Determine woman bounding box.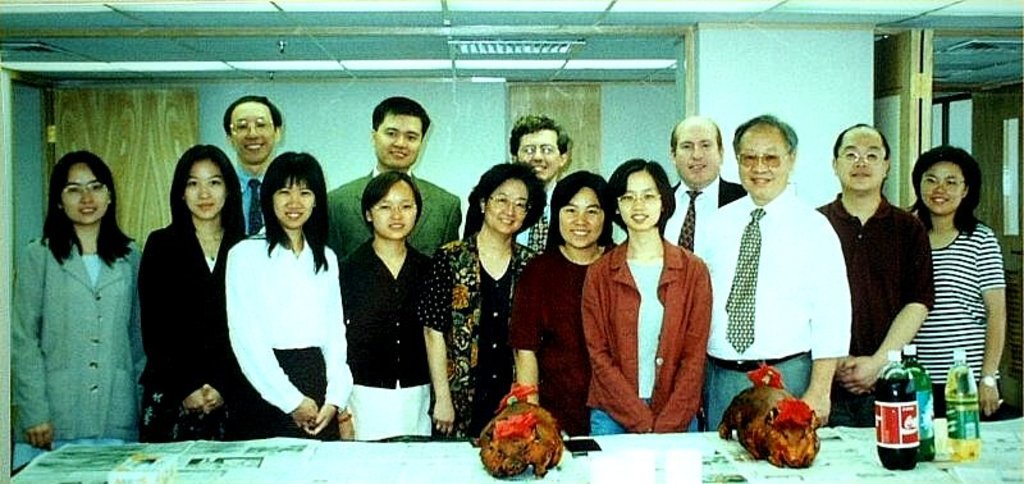
Determined: <region>133, 136, 238, 438</region>.
